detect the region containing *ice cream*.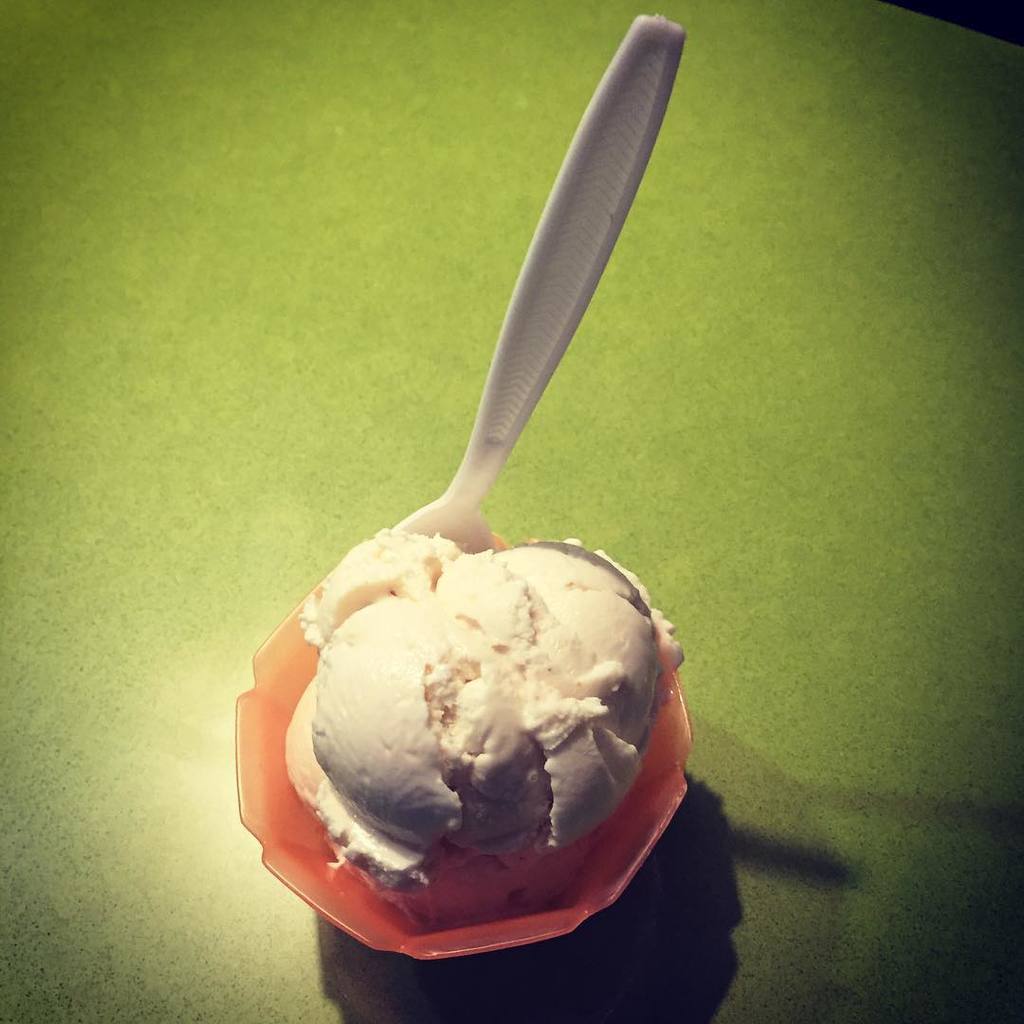
[x1=282, y1=527, x2=685, y2=937].
